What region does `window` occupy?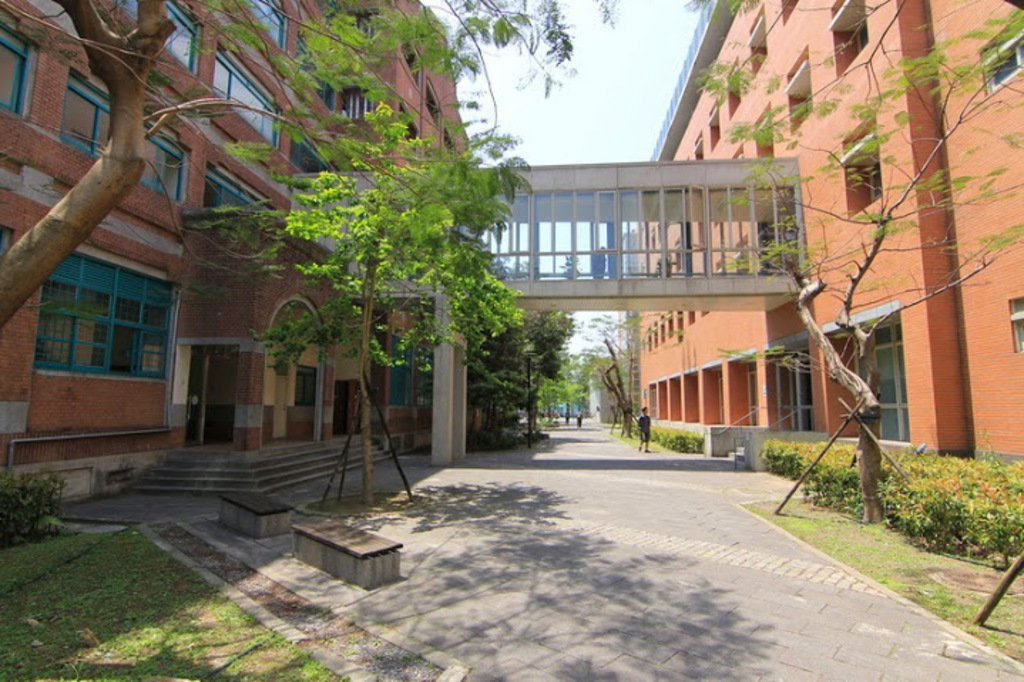
x1=17 y1=245 x2=184 y2=372.
